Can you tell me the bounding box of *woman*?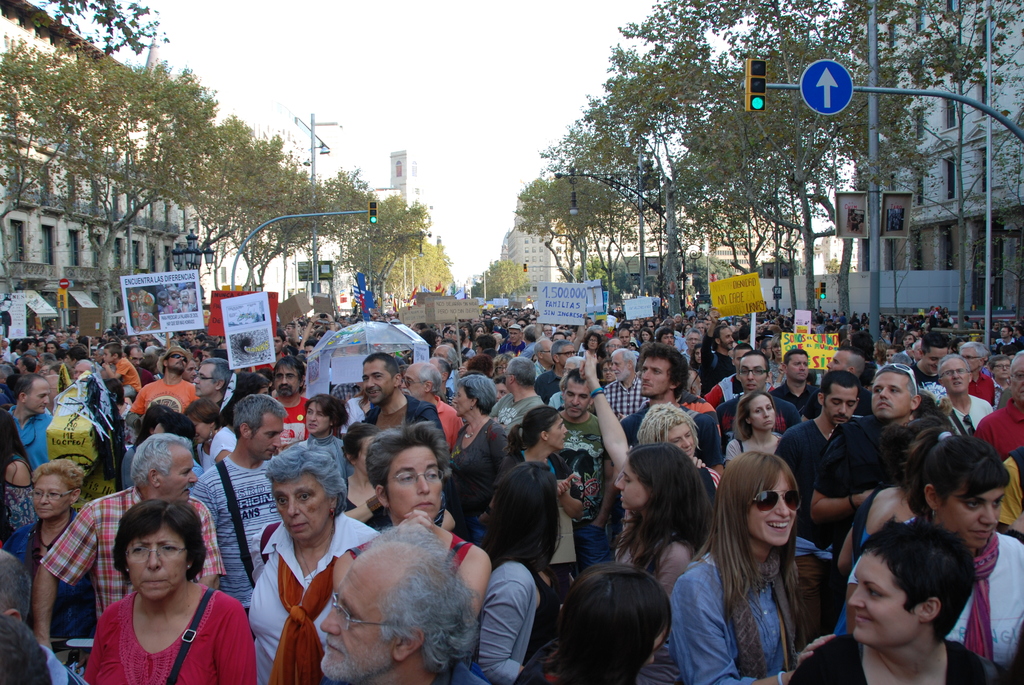
<box>470,460,572,684</box>.
